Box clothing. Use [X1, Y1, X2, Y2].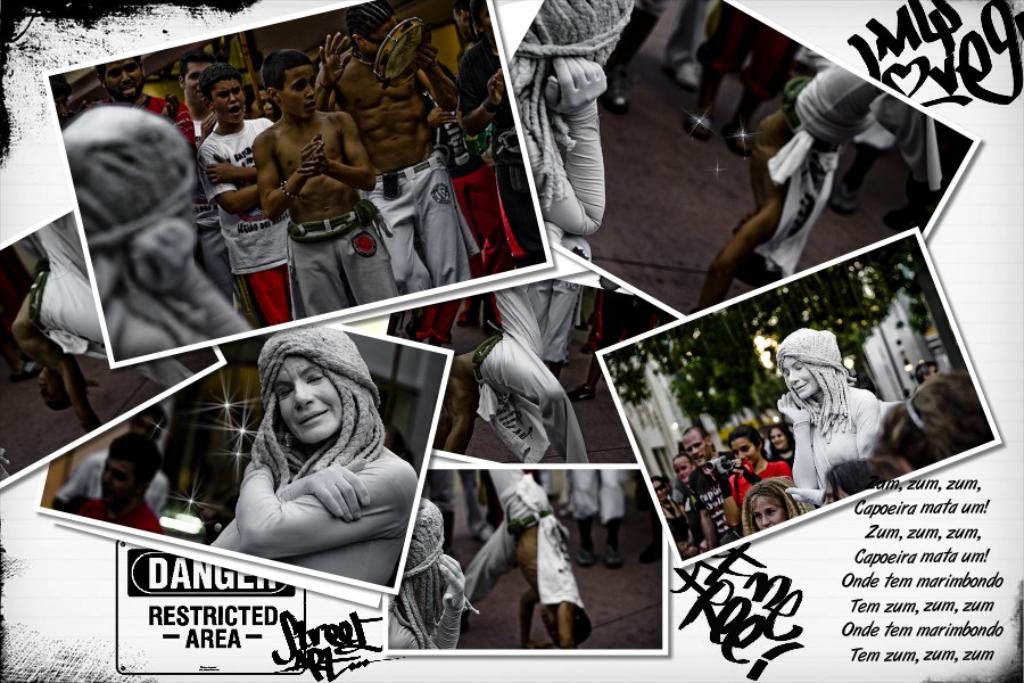
[487, 145, 553, 283].
